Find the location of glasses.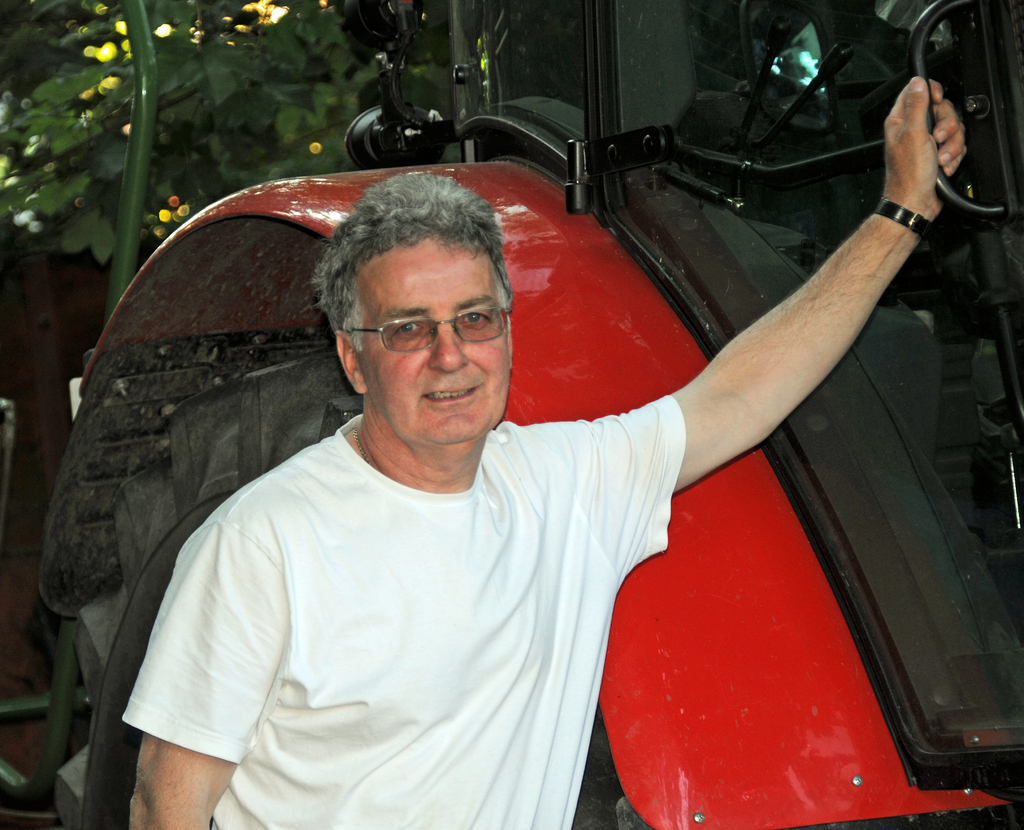
Location: box=[339, 305, 511, 358].
